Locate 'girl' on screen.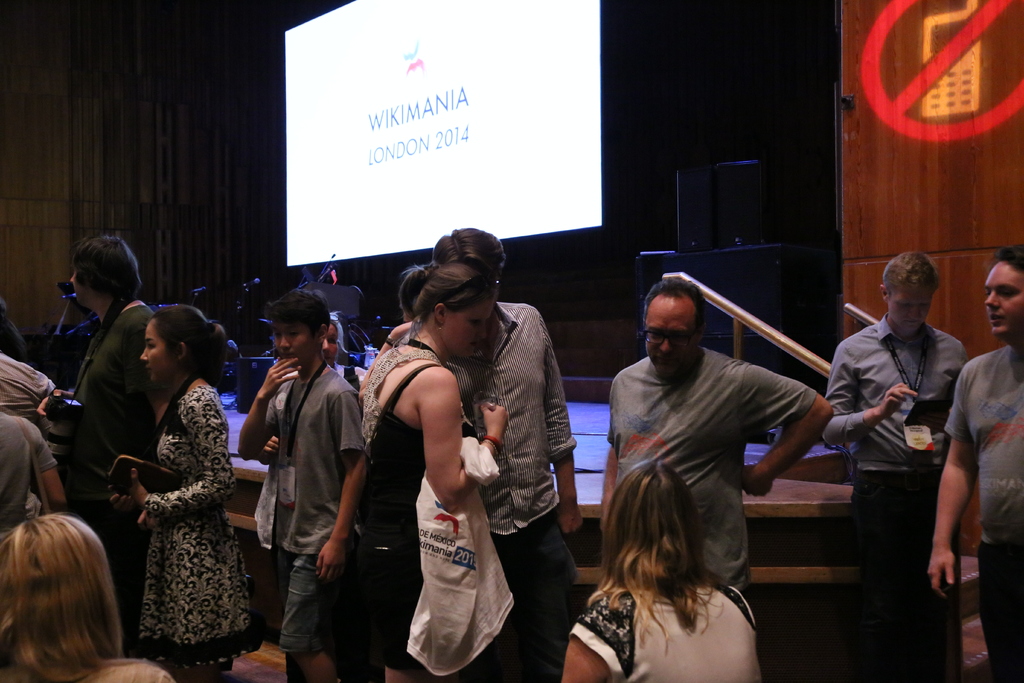
On screen at pyautogui.locateOnScreen(560, 464, 761, 682).
